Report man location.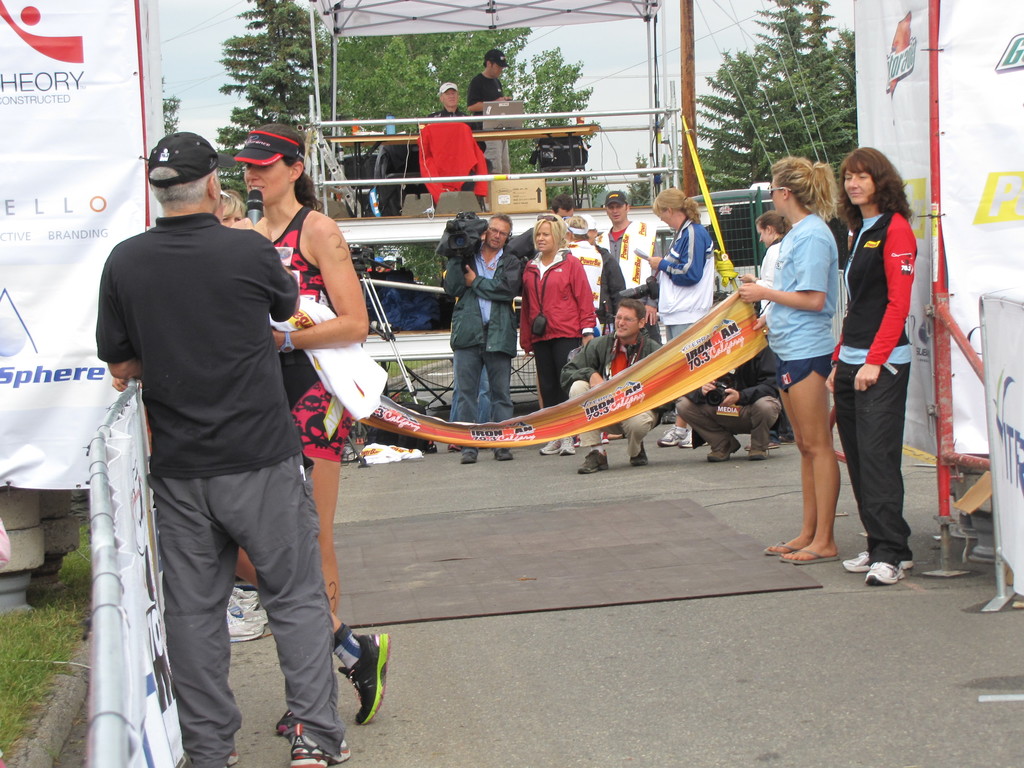
Report: select_region(678, 344, 779, 462).
